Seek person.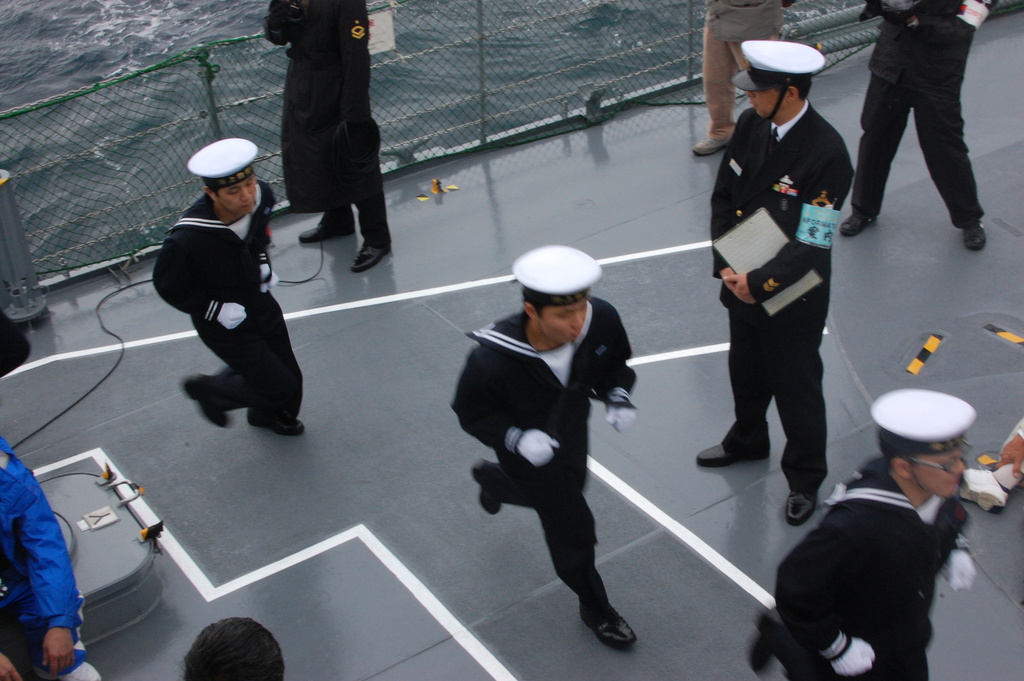
450, 246, 643, 656.
